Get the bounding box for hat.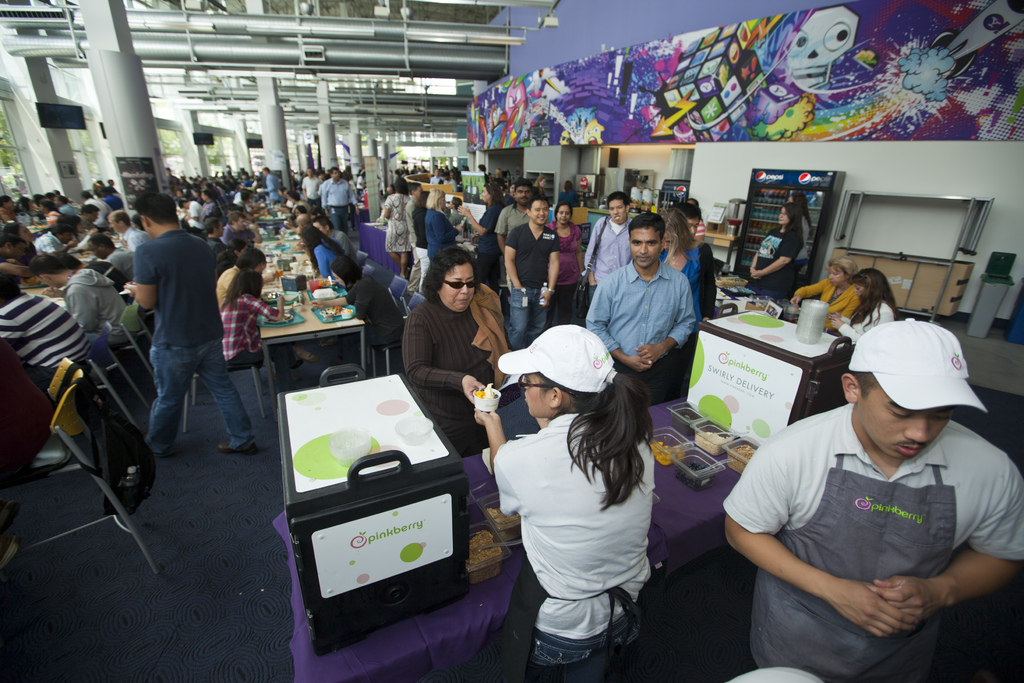
496 324 618 392.
